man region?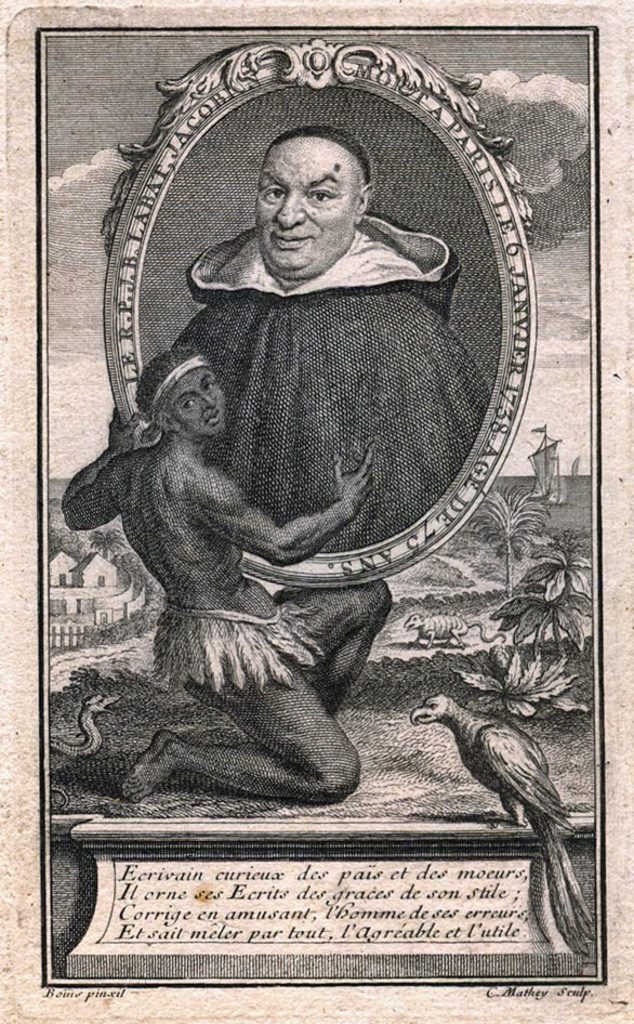
x1=51 y1=346 x2=399 y2=808
